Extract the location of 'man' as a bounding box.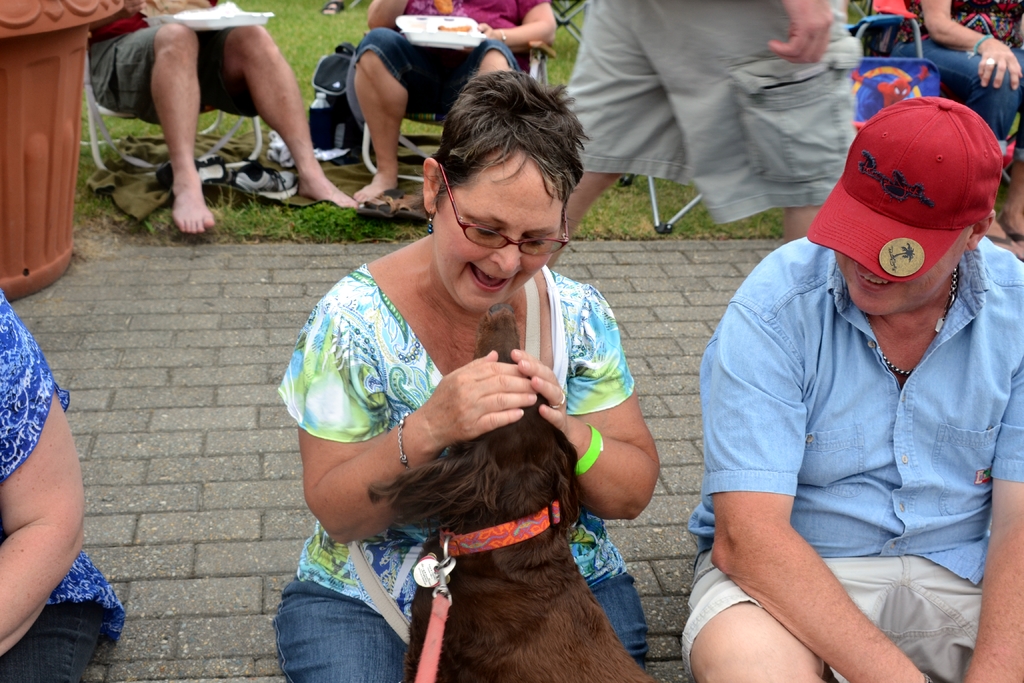
left=81, top=0, right=359, bottom=236.
